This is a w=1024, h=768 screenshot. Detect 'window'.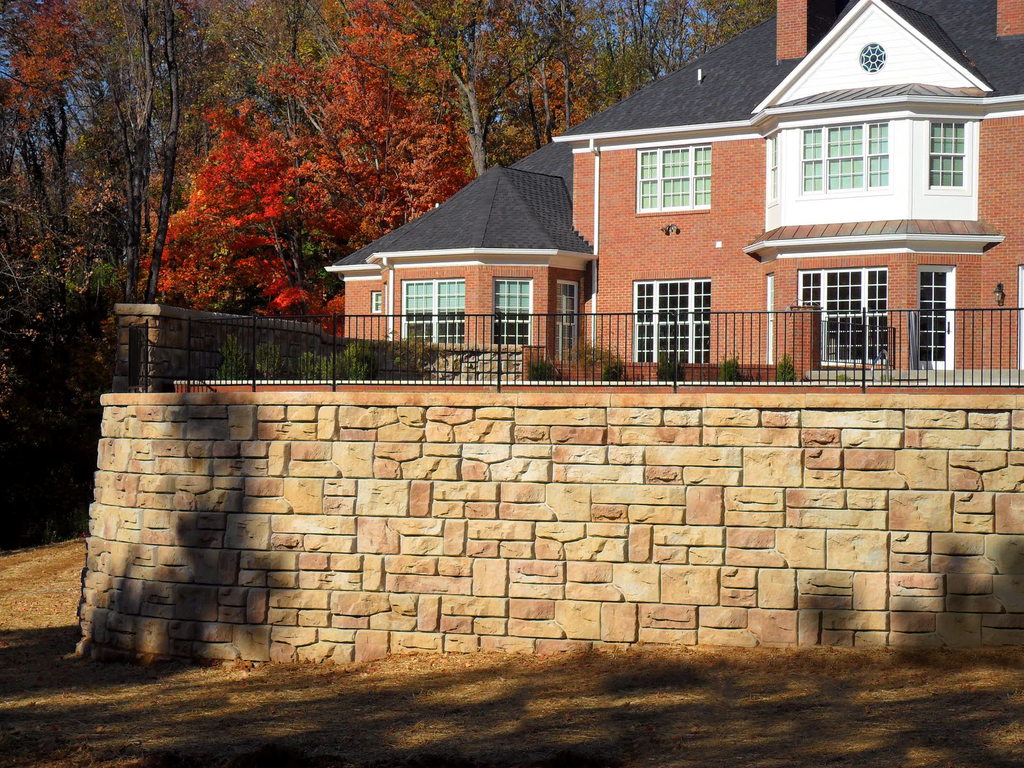
795:269:888:365.
